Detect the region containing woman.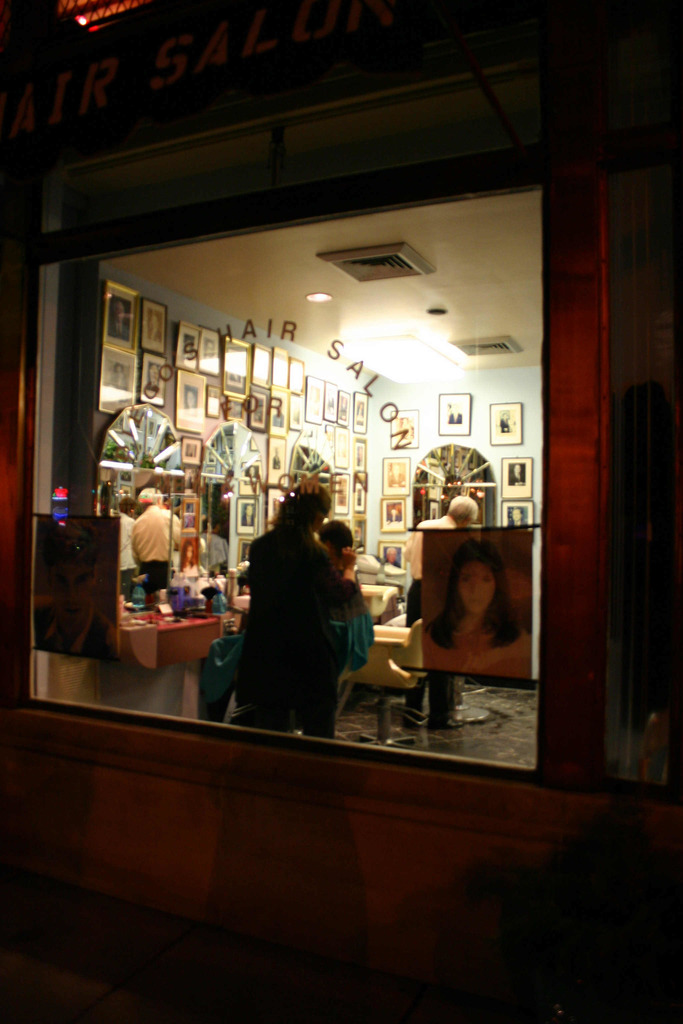
x1=178, y1=543, x2=201, y2=577.
